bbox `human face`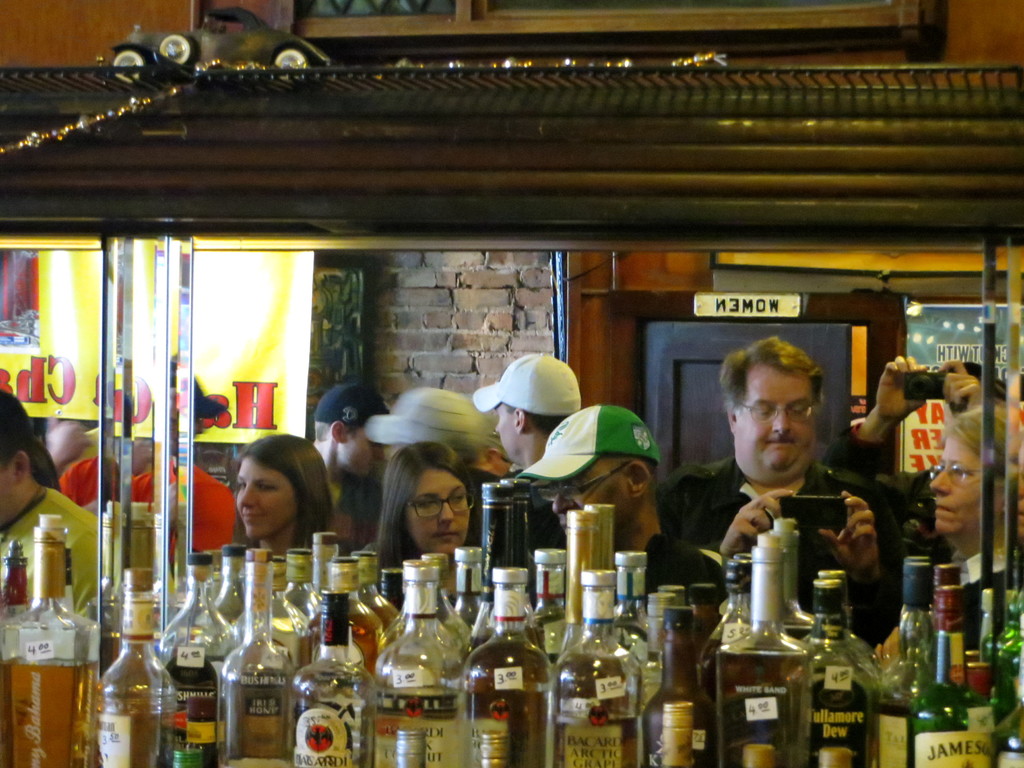
931:430:1004:537
